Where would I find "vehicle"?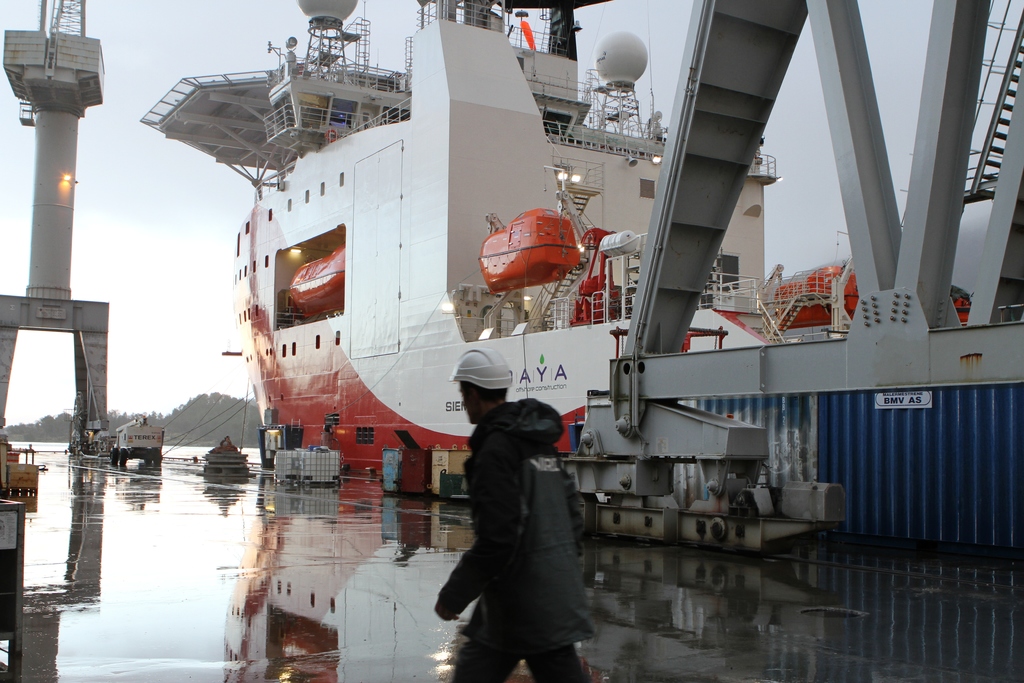
At 111/419/166/475.
